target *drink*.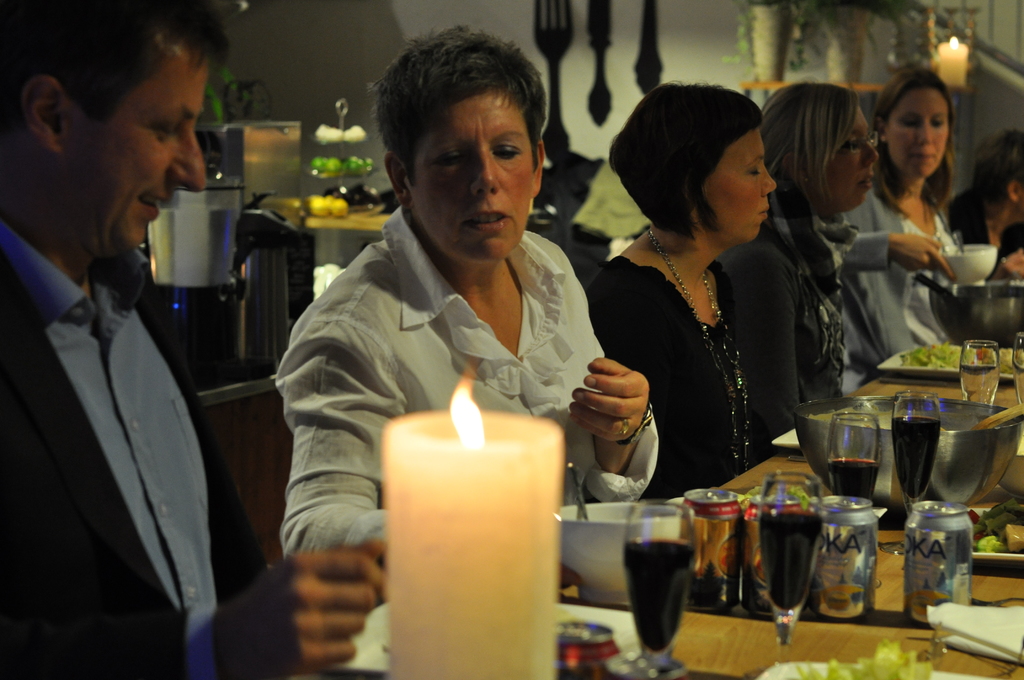
Target region: BBox(625, 538, 697, 658).
